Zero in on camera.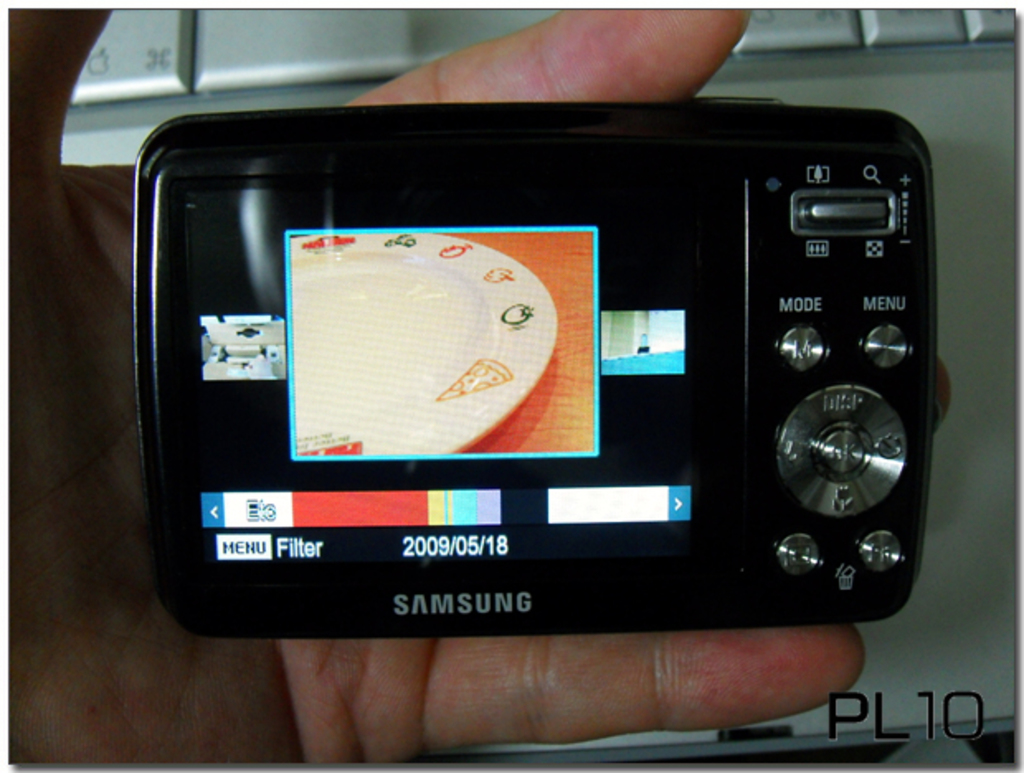
Zeroed in: l=132, t=96, r=940, b=641.
